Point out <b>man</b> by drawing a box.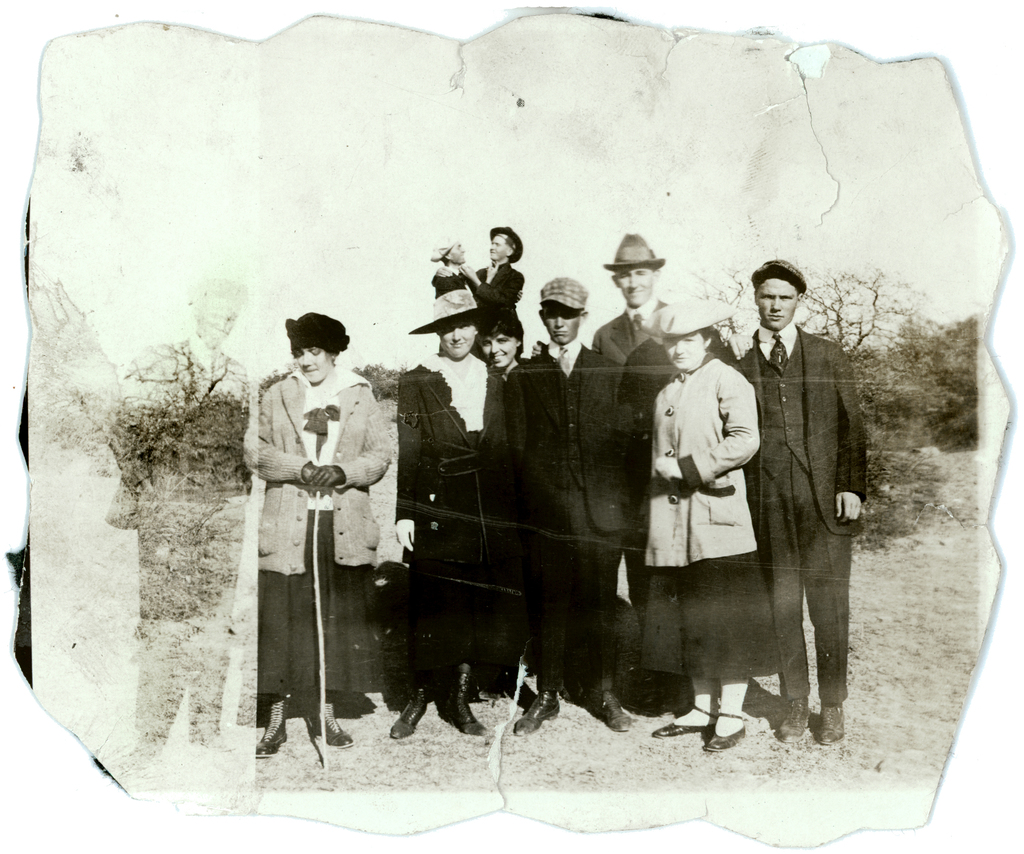
735:254:859:746.
